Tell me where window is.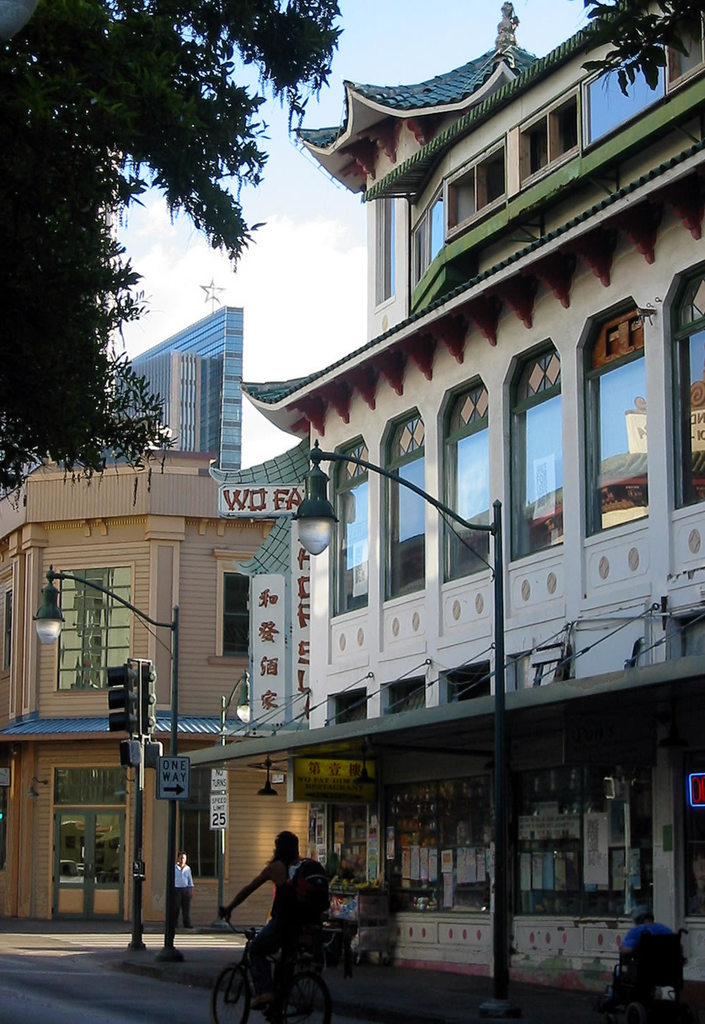
window is at 53 557 135 692.
